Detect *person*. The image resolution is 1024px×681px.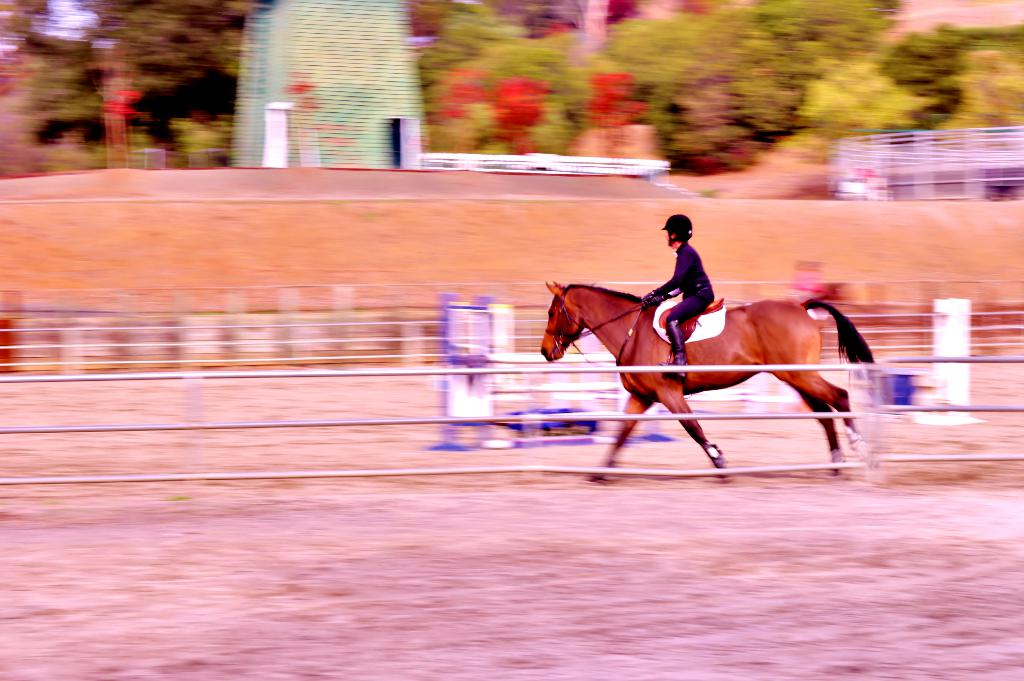
box=[641, 212, 714, 385].
